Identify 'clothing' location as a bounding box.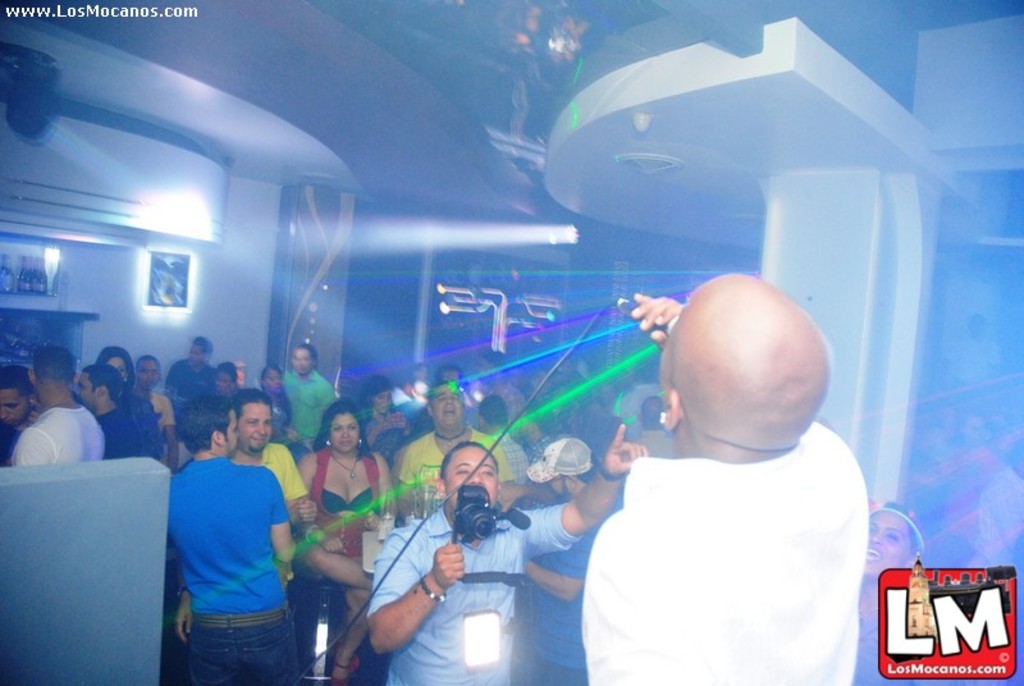
pyautogui.locateOnScreen(914, 442, 1023, 568).
